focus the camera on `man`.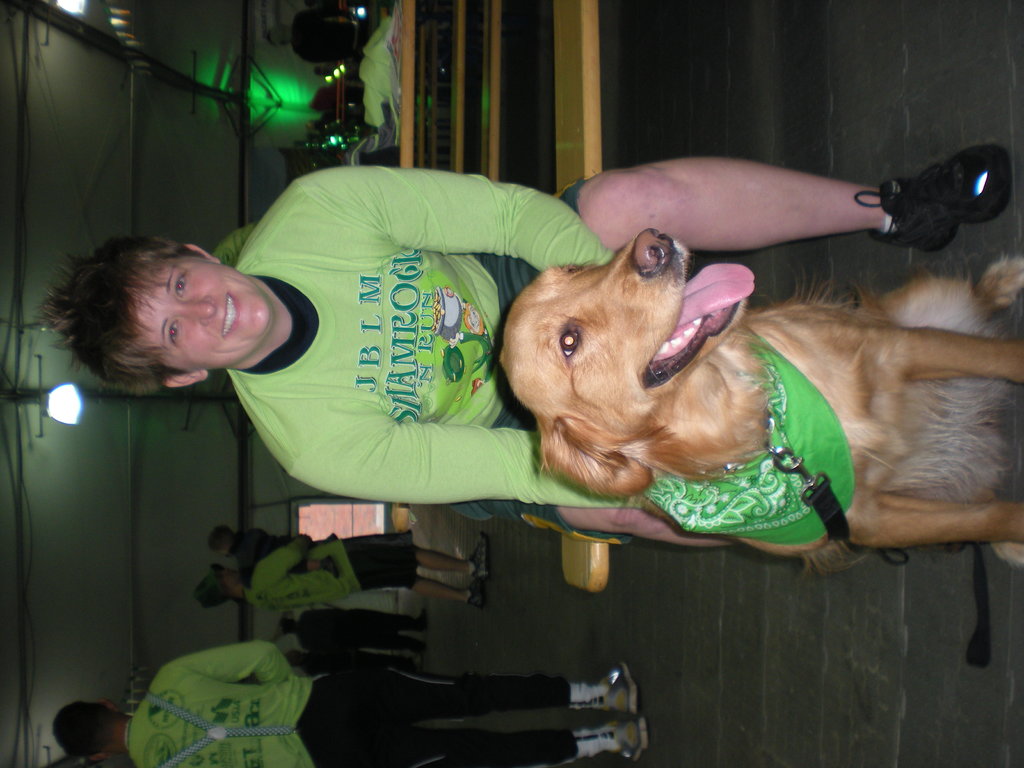
Focus region: <region>194, 529, 493, 611</region>.
